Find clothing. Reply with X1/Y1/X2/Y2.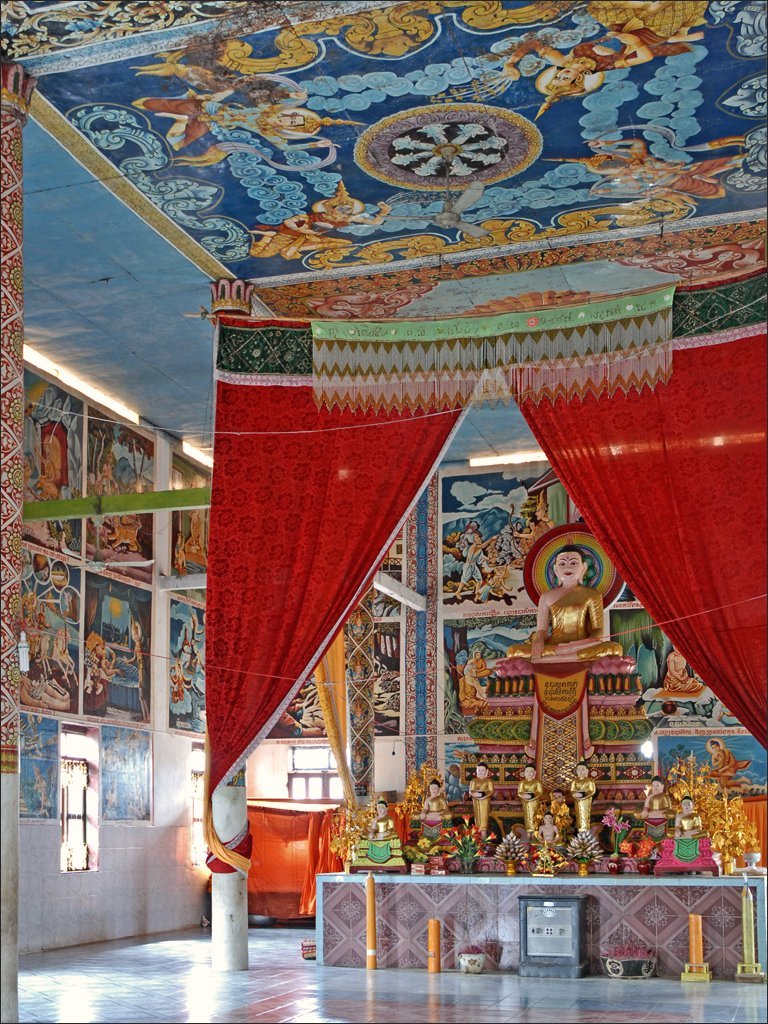
249/211/359/261.
